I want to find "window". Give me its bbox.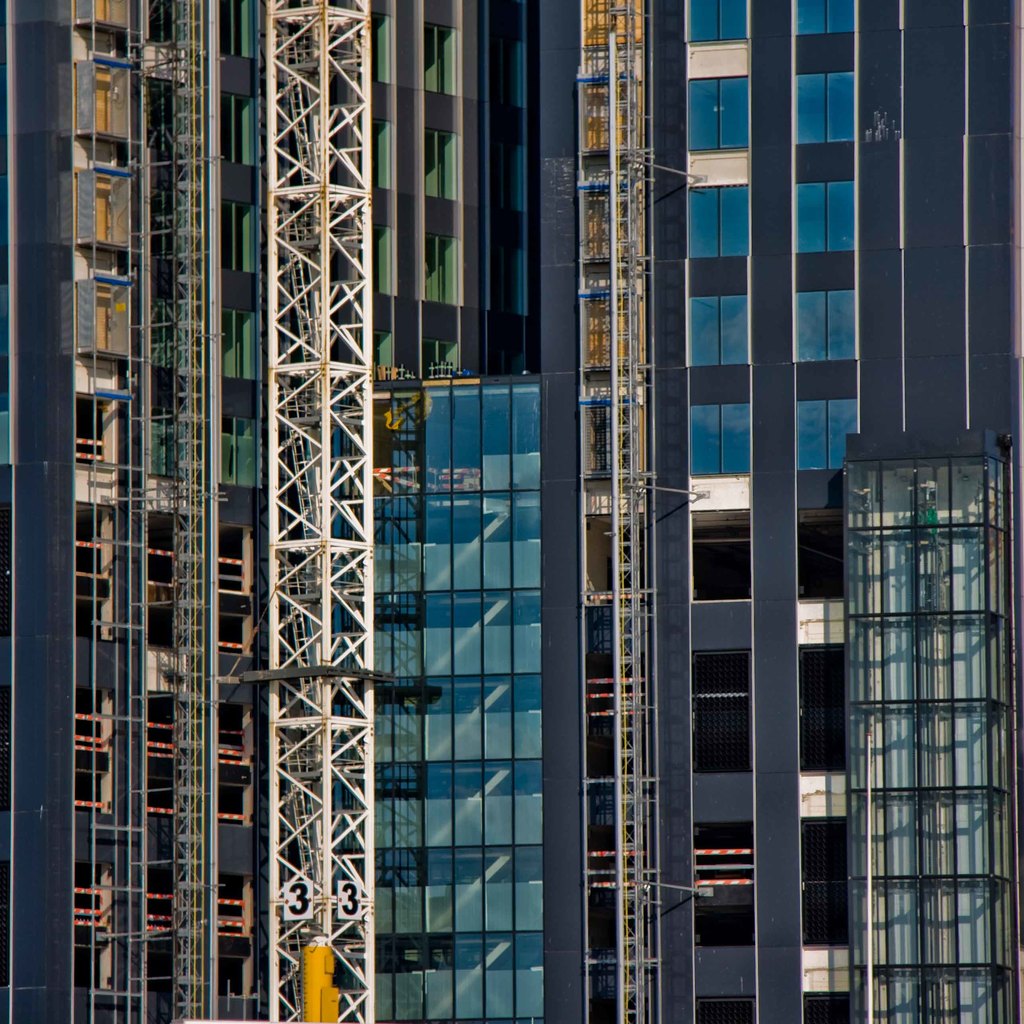
[x1=683, y1=72, x2=749, y2=153].
